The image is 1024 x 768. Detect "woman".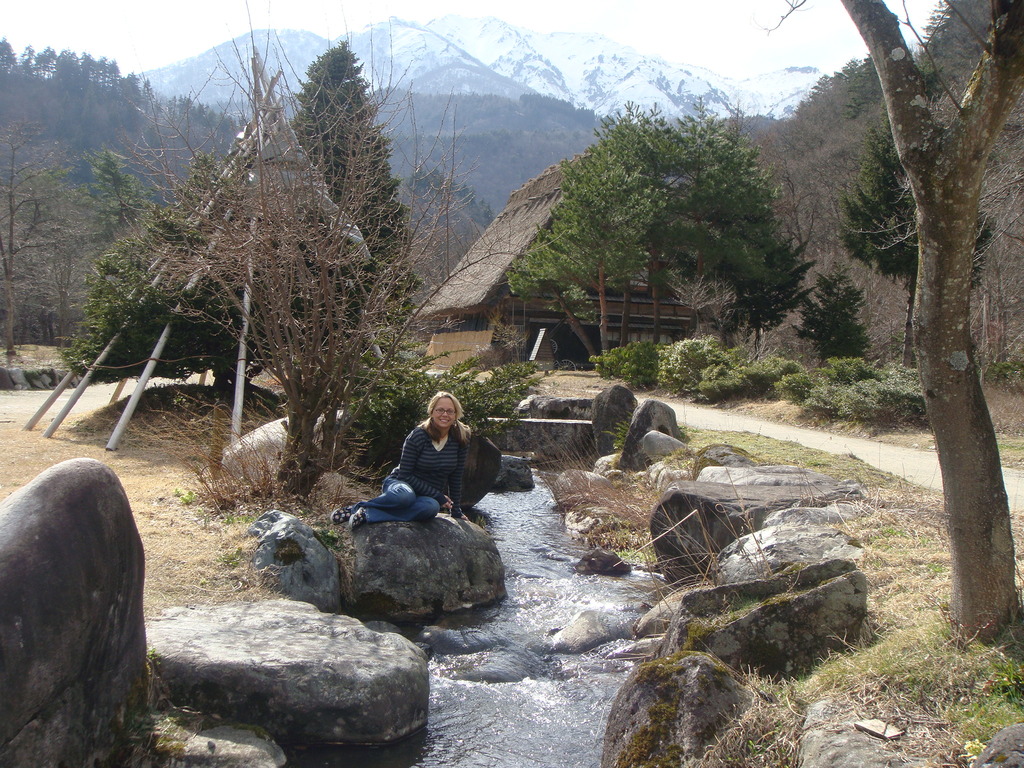
Detection: 328,391,471,532.
